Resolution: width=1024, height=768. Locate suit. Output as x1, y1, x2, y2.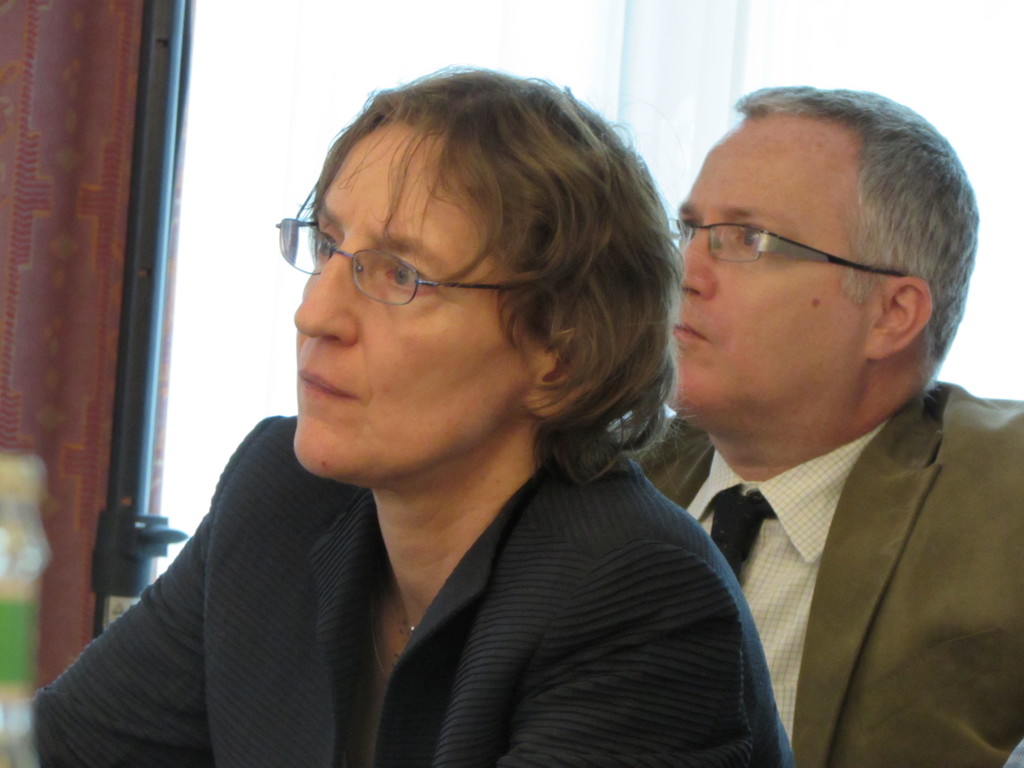
636, 264, 1023, 762.
